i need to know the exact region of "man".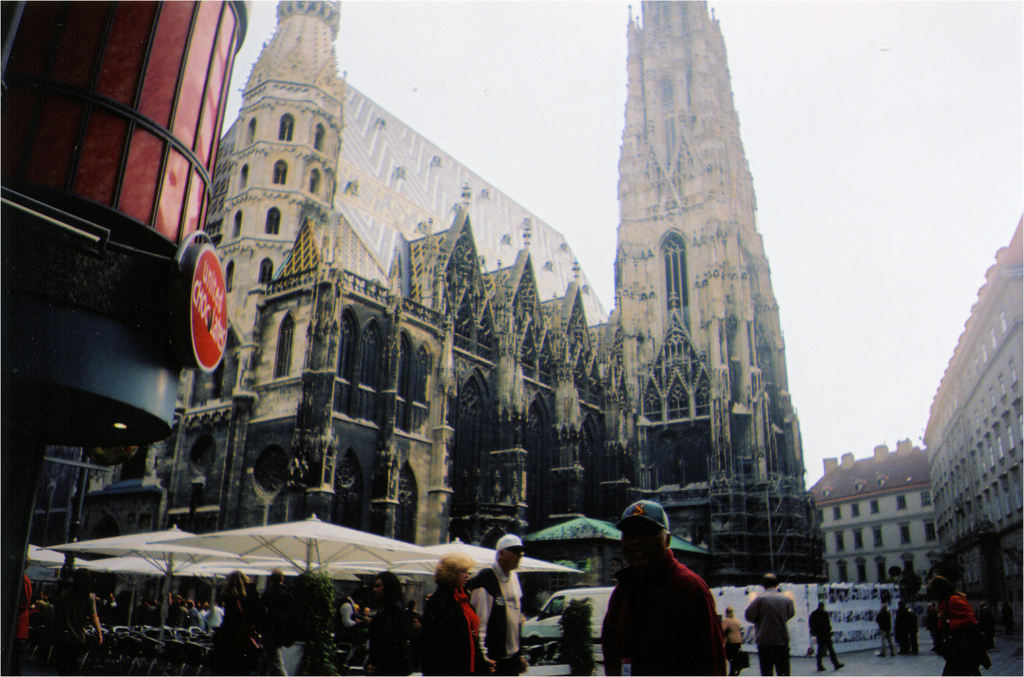
Region: [x1=742, y1=571, x2=797, y2=676].
